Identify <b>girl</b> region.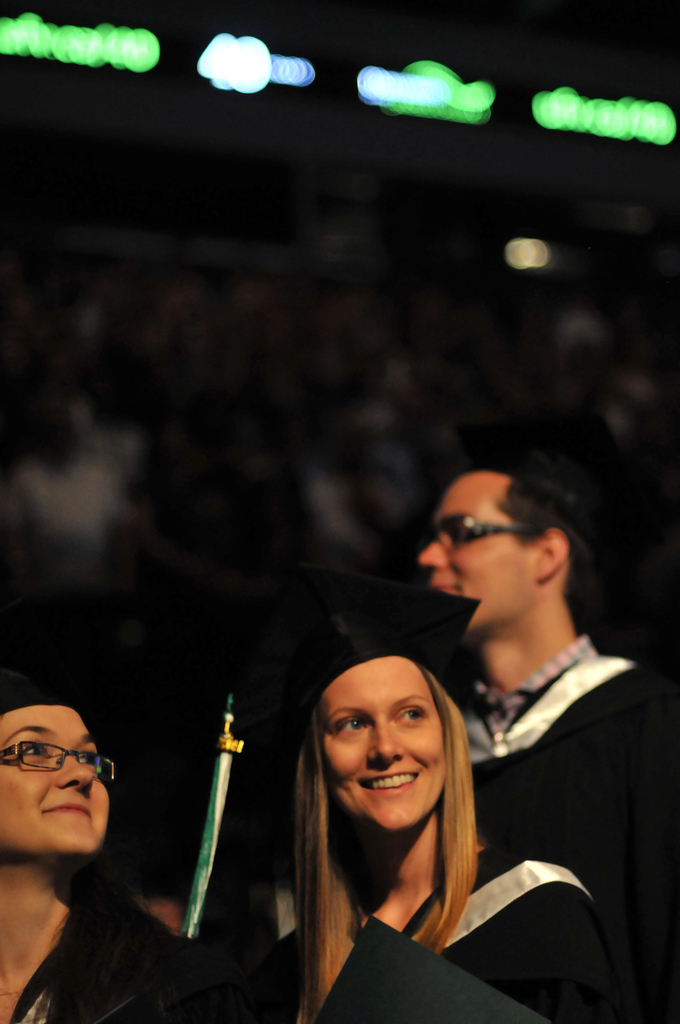
Region: 248/565/615/1023.
